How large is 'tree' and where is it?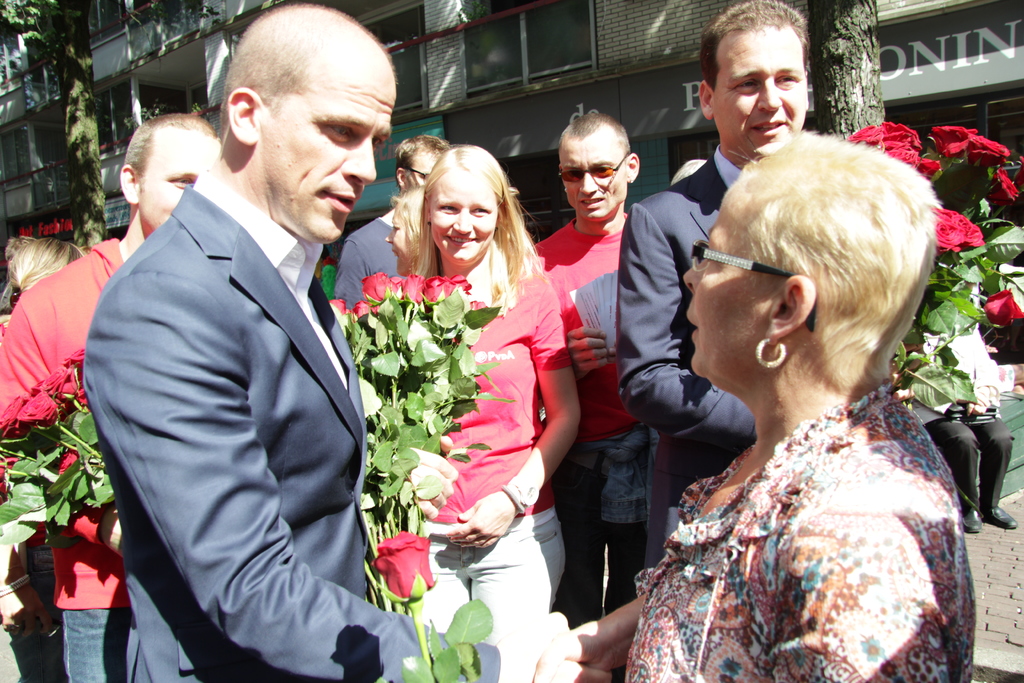
Bounding box: [805, 0, 886, 139].
